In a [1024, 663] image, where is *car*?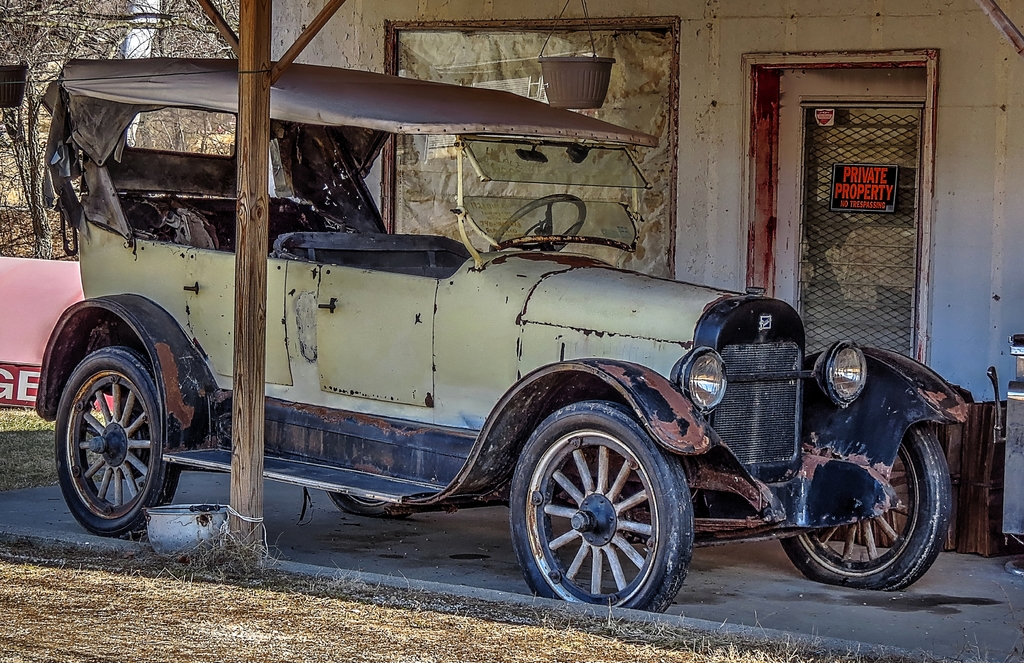
<bbox>33, 58, 984, 616</bbox>.
